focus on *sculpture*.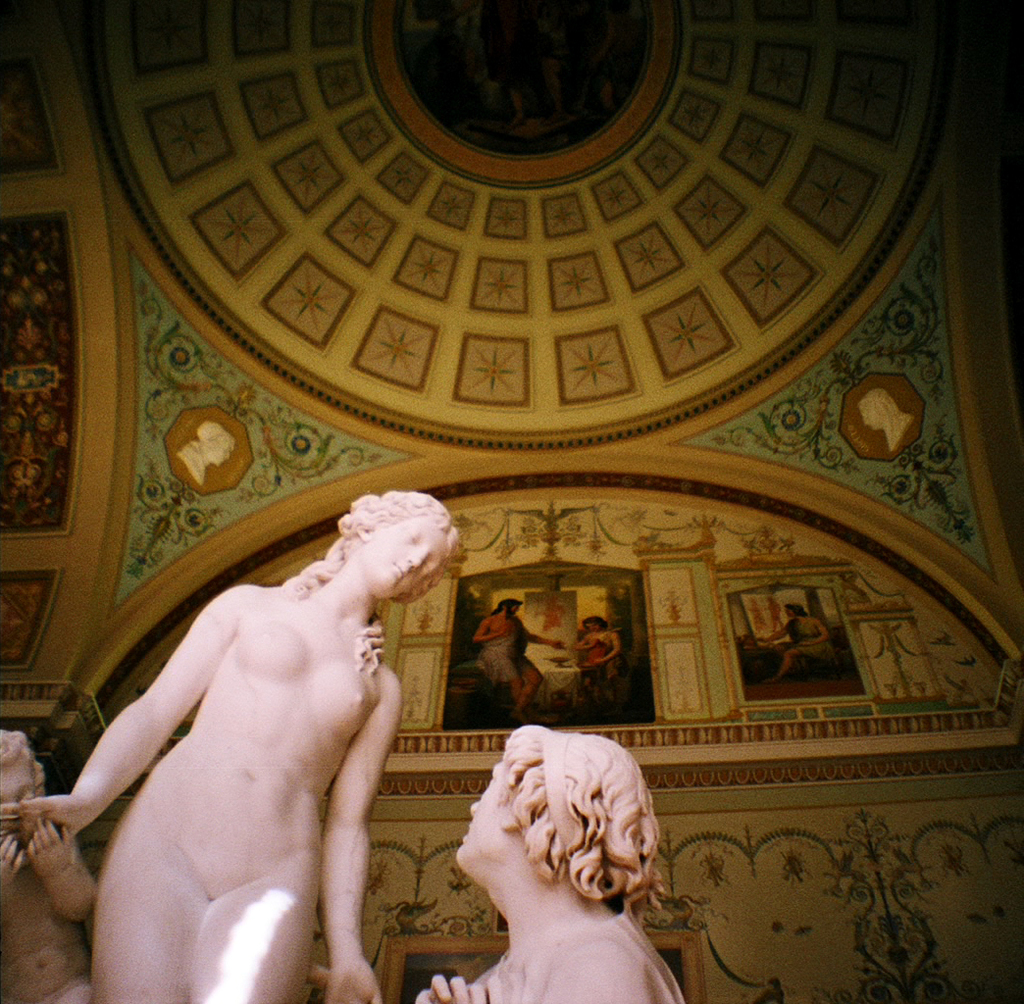
Focused at 415/728/687/1003.
